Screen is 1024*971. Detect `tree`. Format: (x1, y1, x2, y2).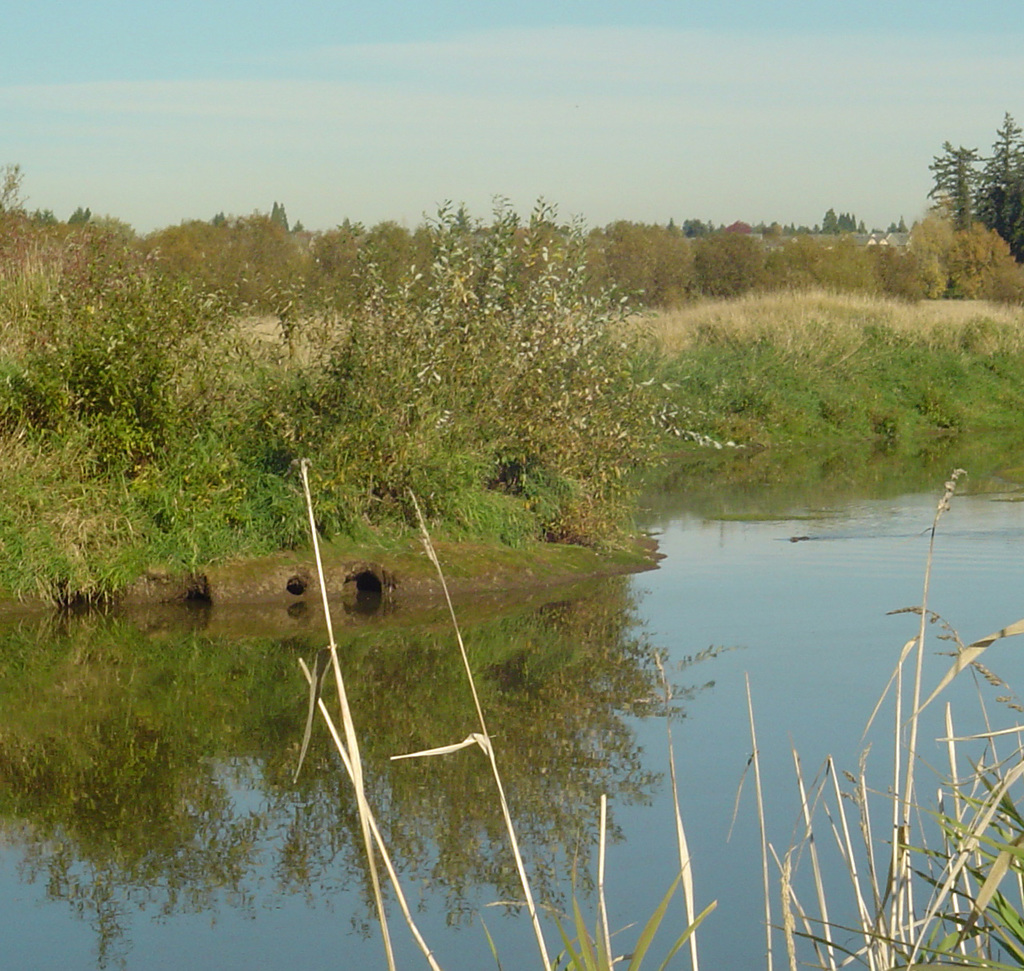
(921, 130, 976, 241).
